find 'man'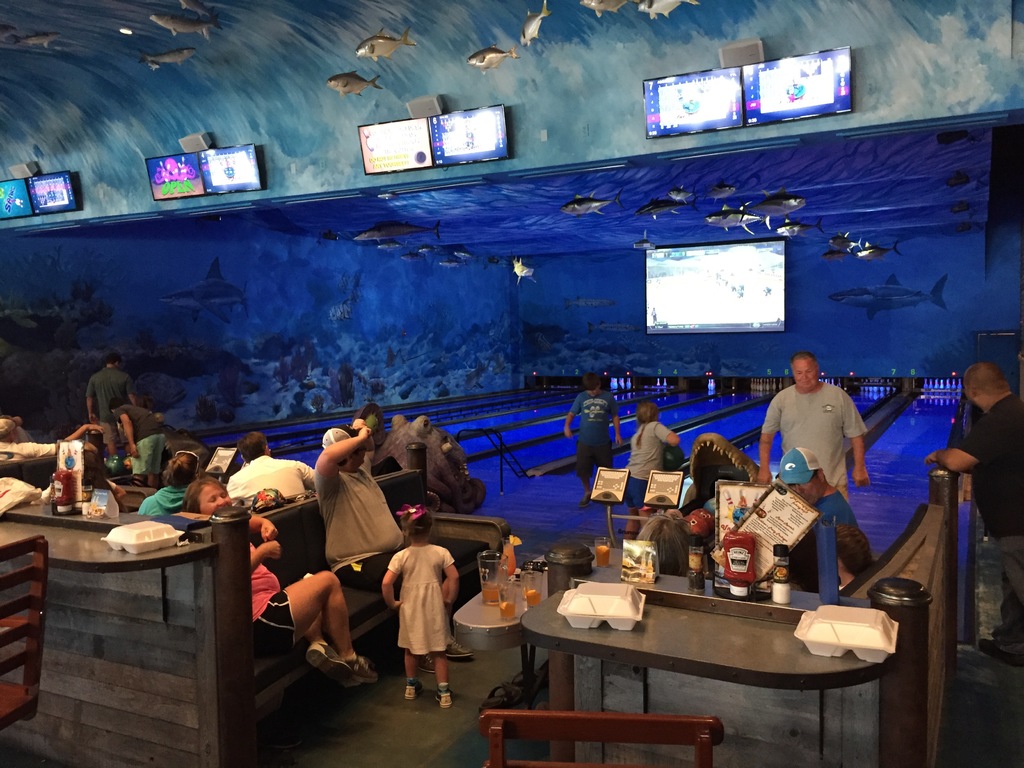
locate(754, 352, 874, 504)
